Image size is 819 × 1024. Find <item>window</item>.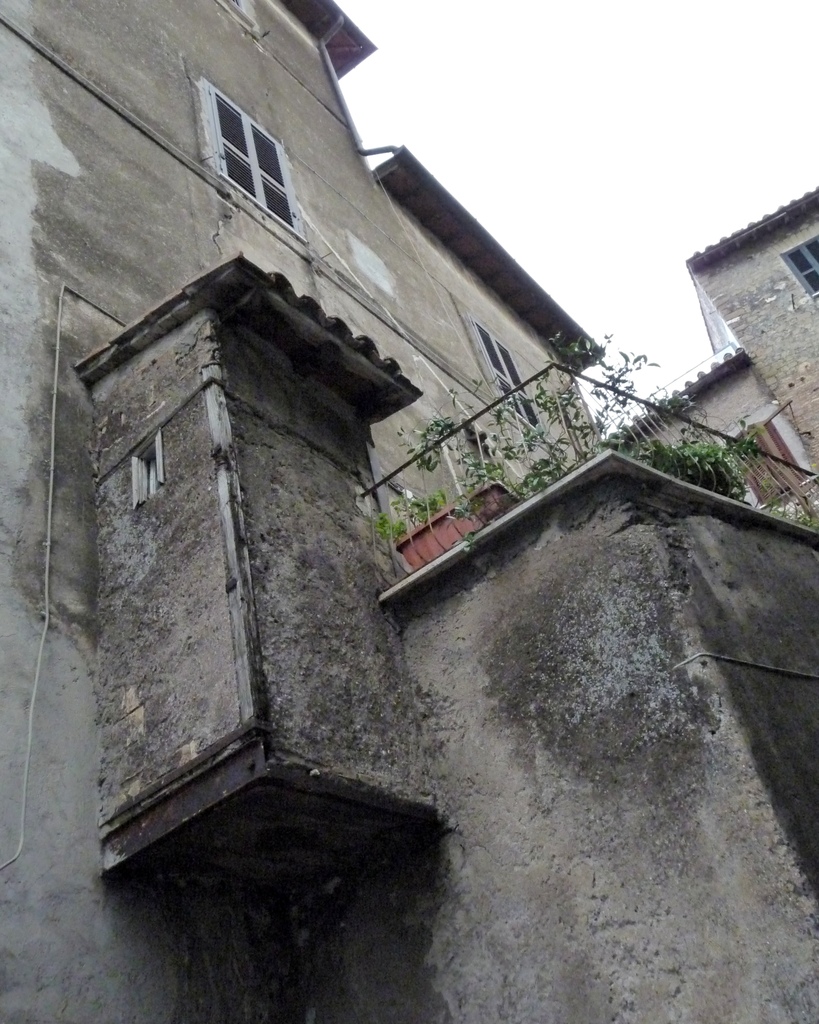
x1=188 y1=69 x2=289 y2=207.
